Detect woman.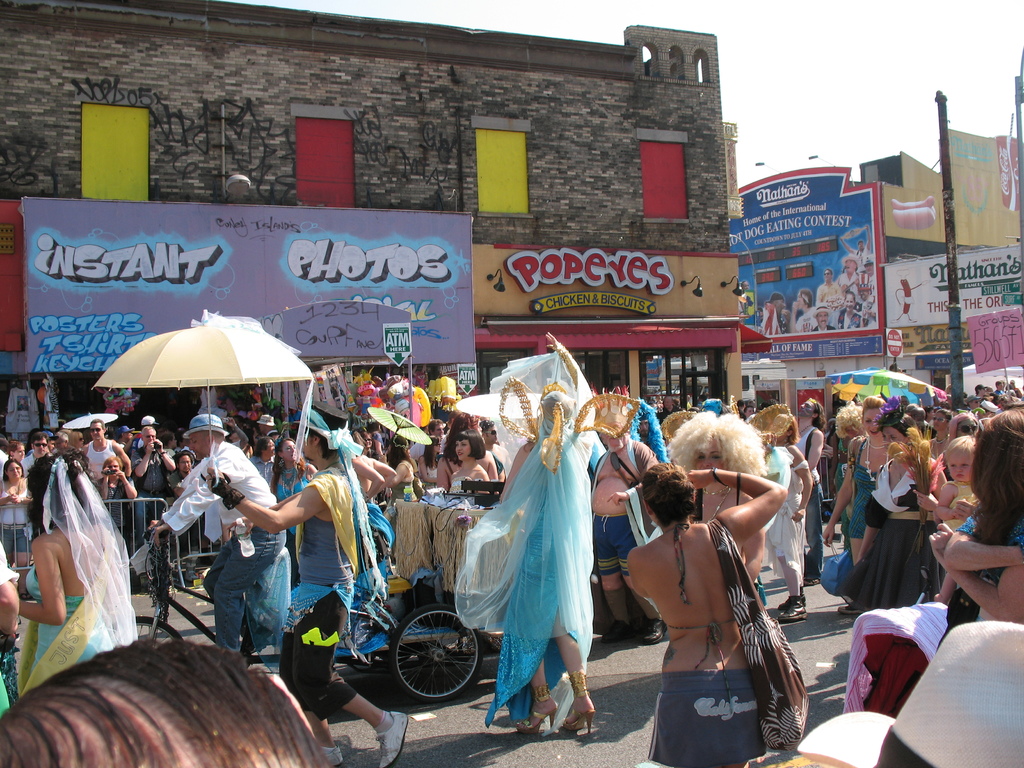
Detected at region(436, 408, 493, 492).
